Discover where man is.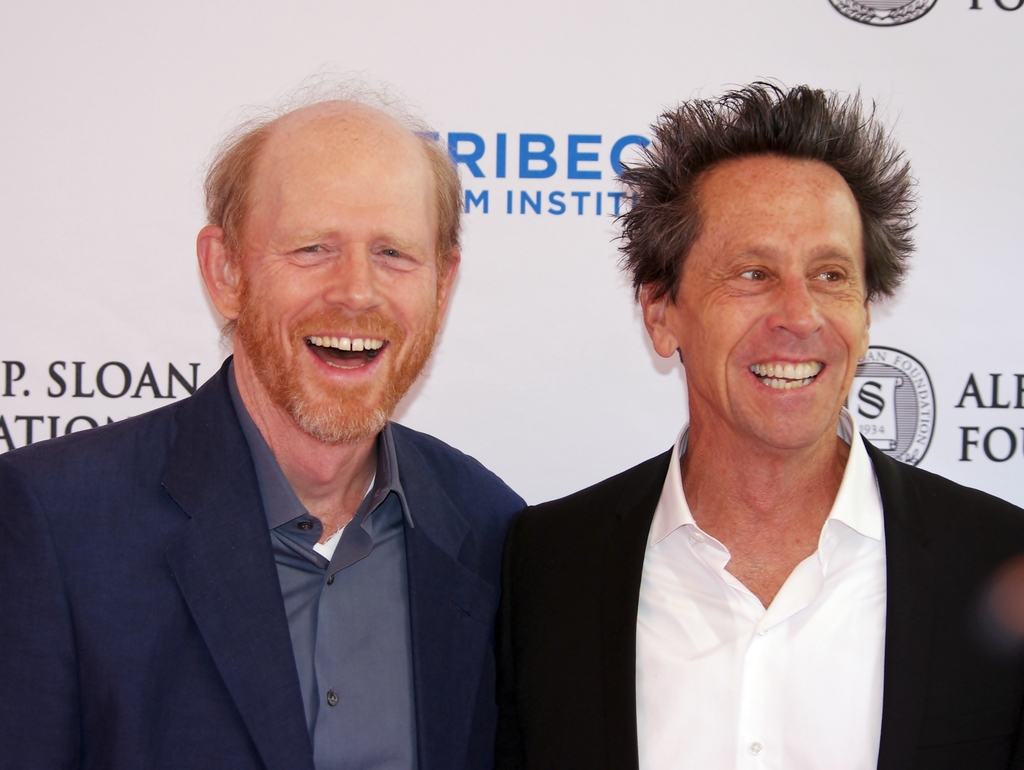
Discovered at (470,66,1023,769).
